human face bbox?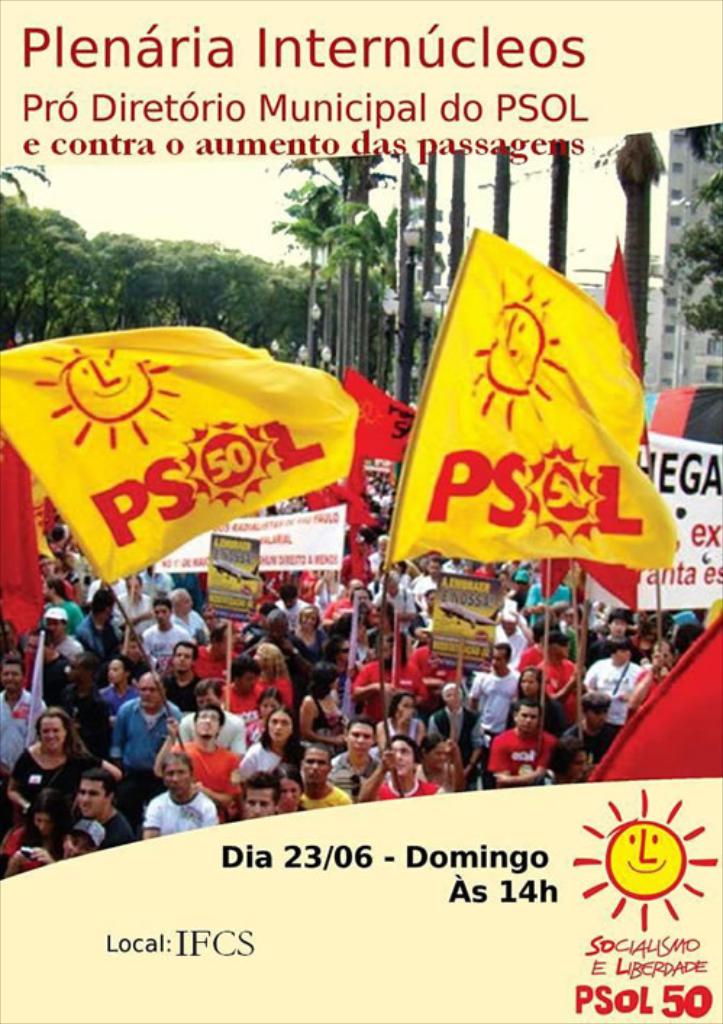
box=[301, 744, 333, 775]
